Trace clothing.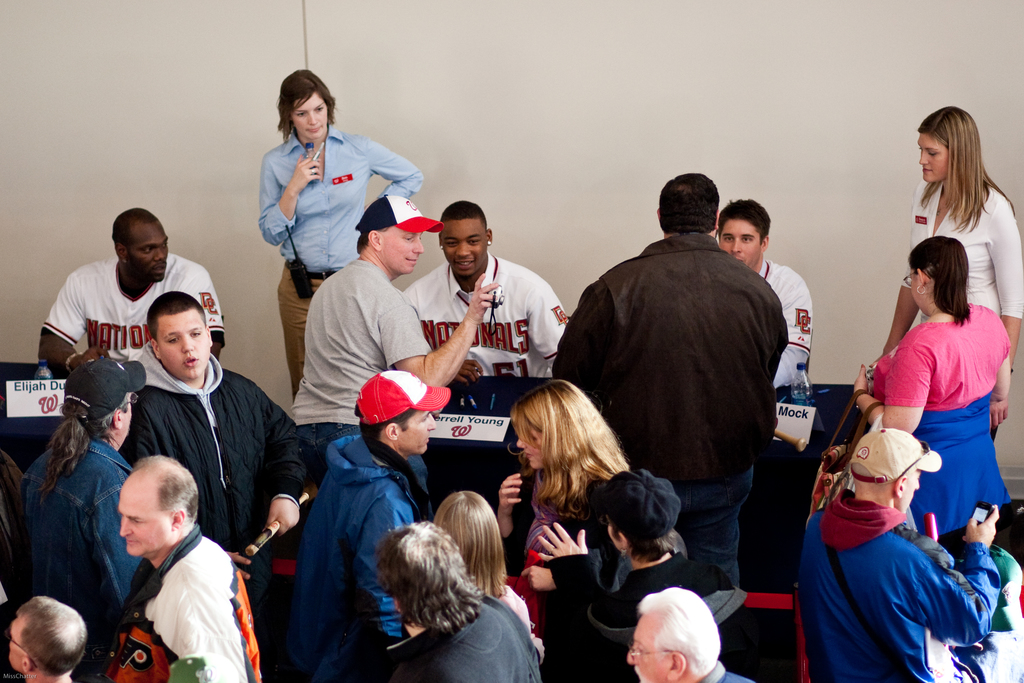
Traced to (x1=259, y1=129, x2=423, y2=395).
